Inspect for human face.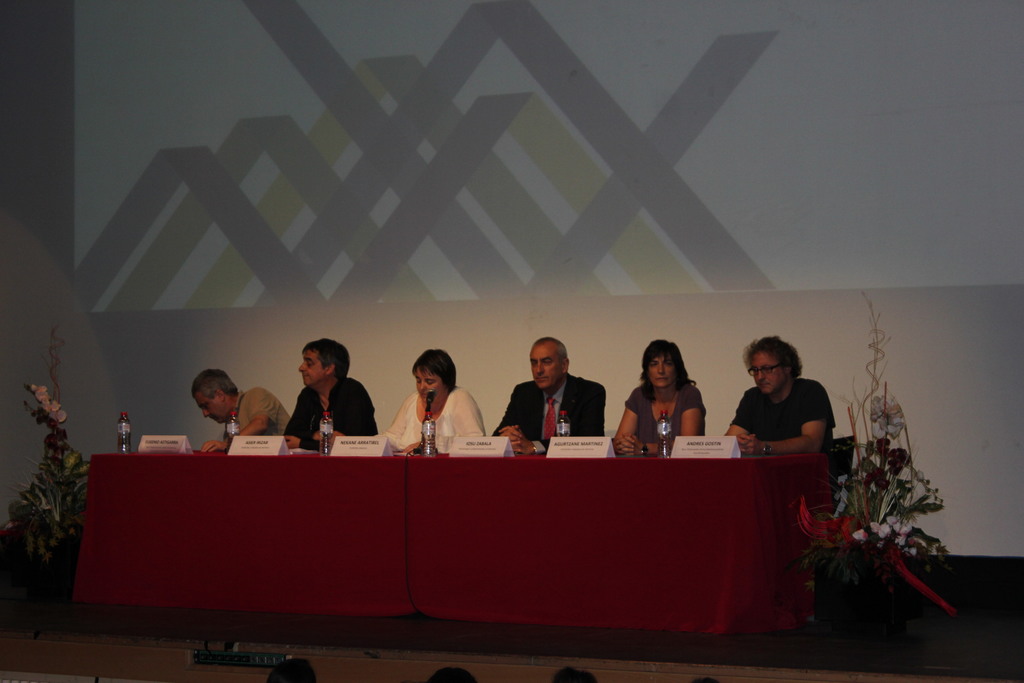
Inspection: (193, 394, 222, 422).
